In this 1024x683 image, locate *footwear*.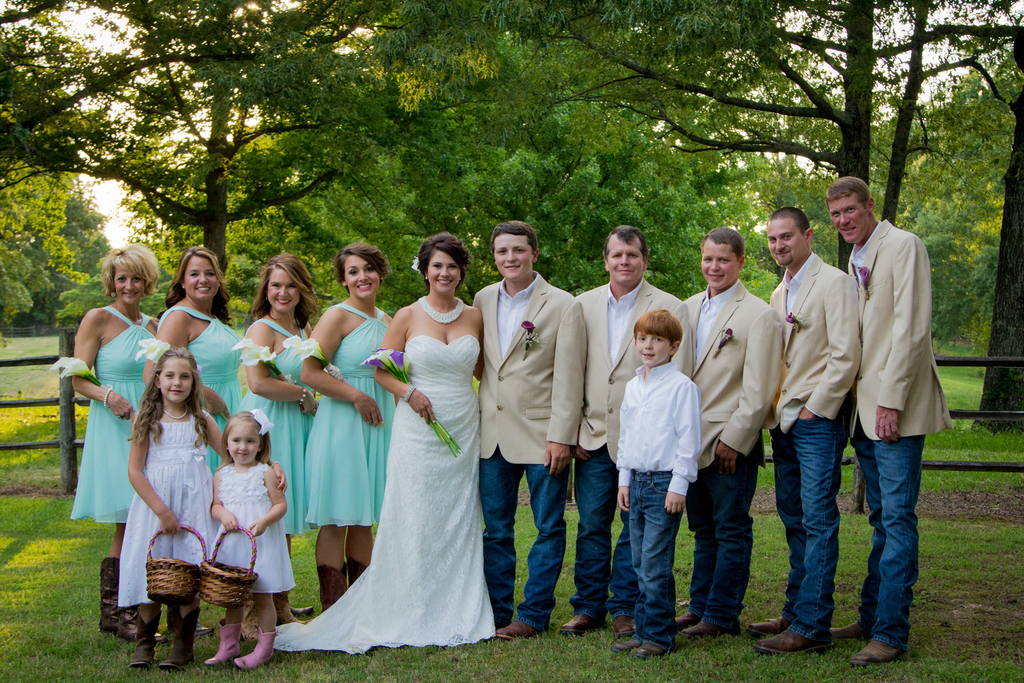
Bounding box: (612,634,638,646).
